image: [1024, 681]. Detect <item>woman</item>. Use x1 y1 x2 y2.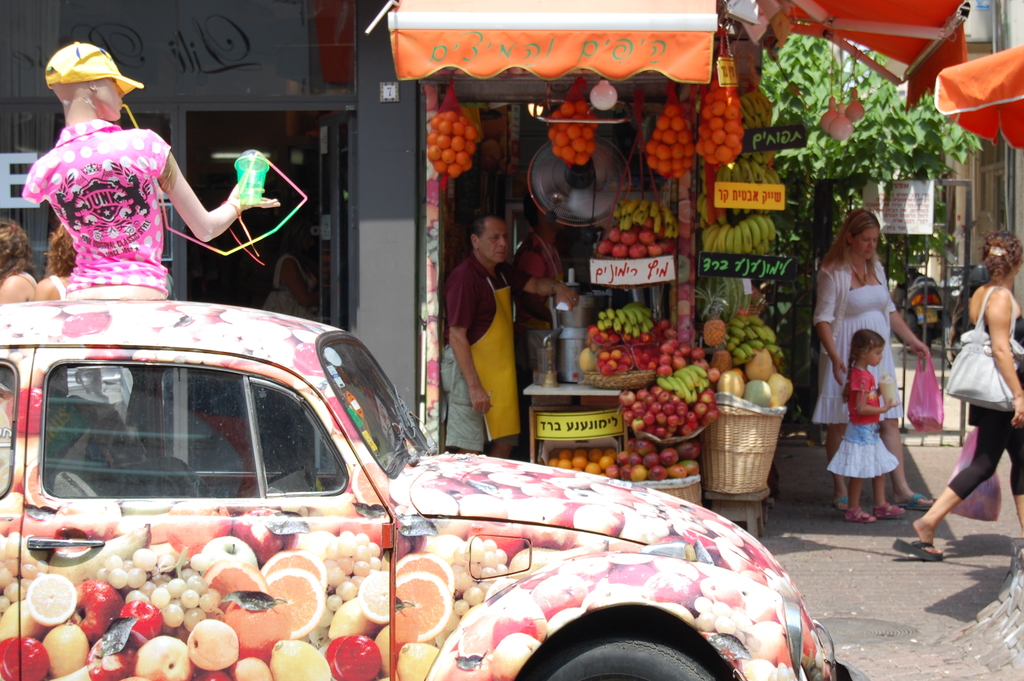
892 234 1023 566.
